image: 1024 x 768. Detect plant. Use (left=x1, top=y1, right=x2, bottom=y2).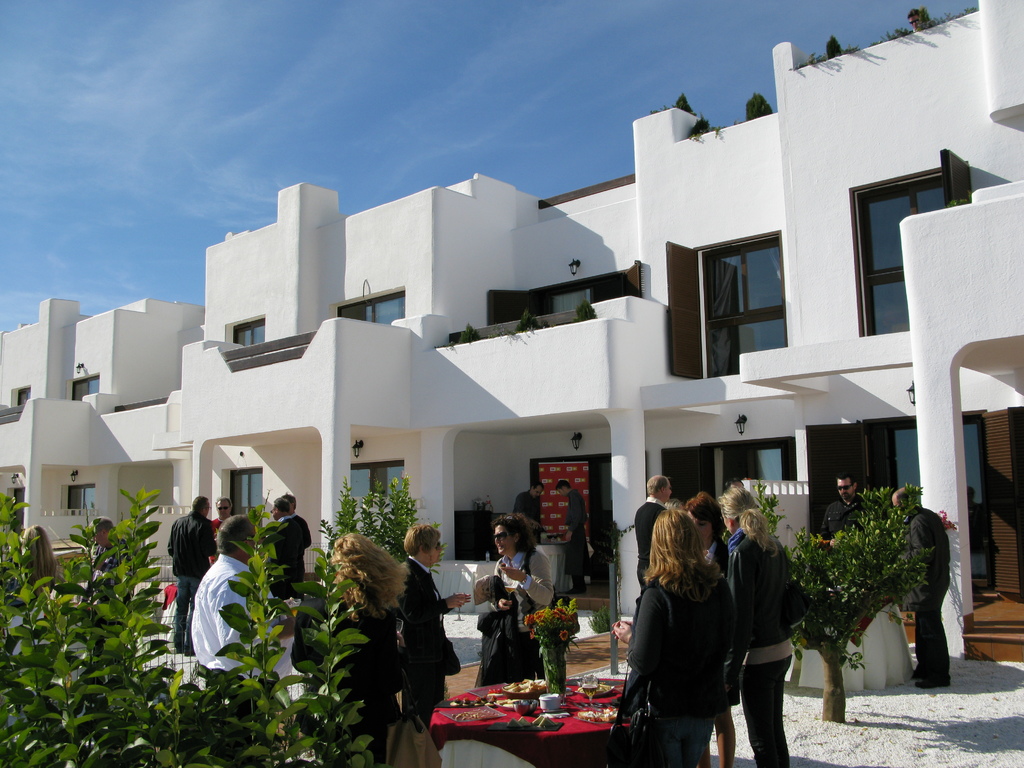
(left=778, top=483, right=943, bottom=696).
